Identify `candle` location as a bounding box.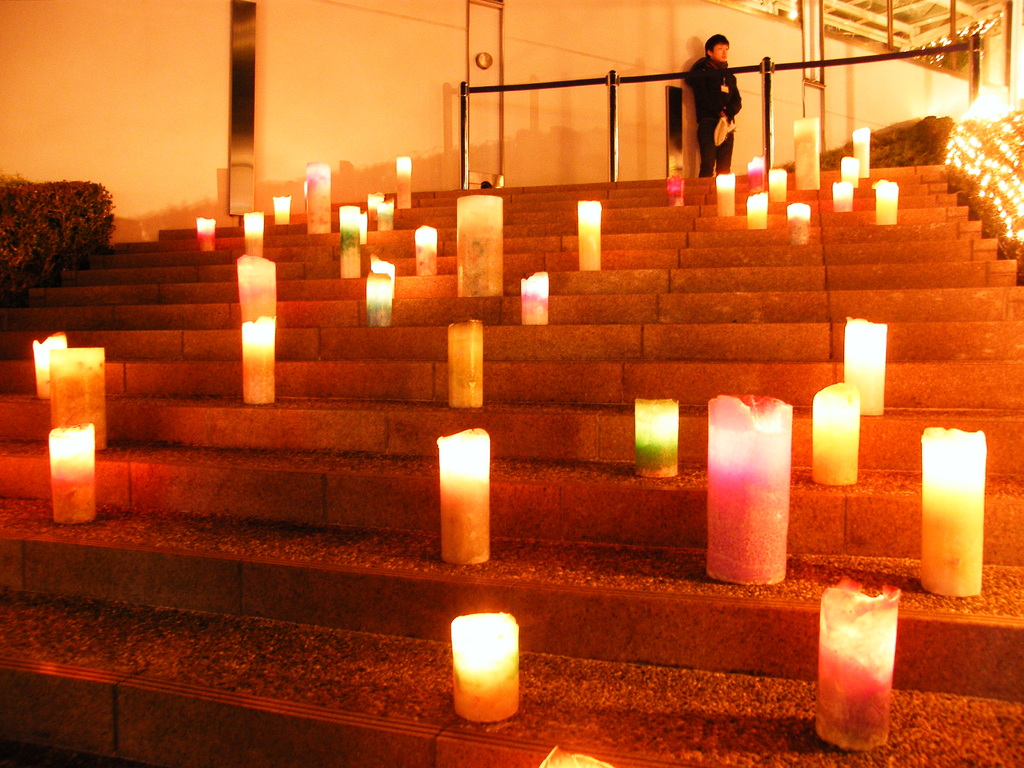
<box>524,271,549,324</box>.
